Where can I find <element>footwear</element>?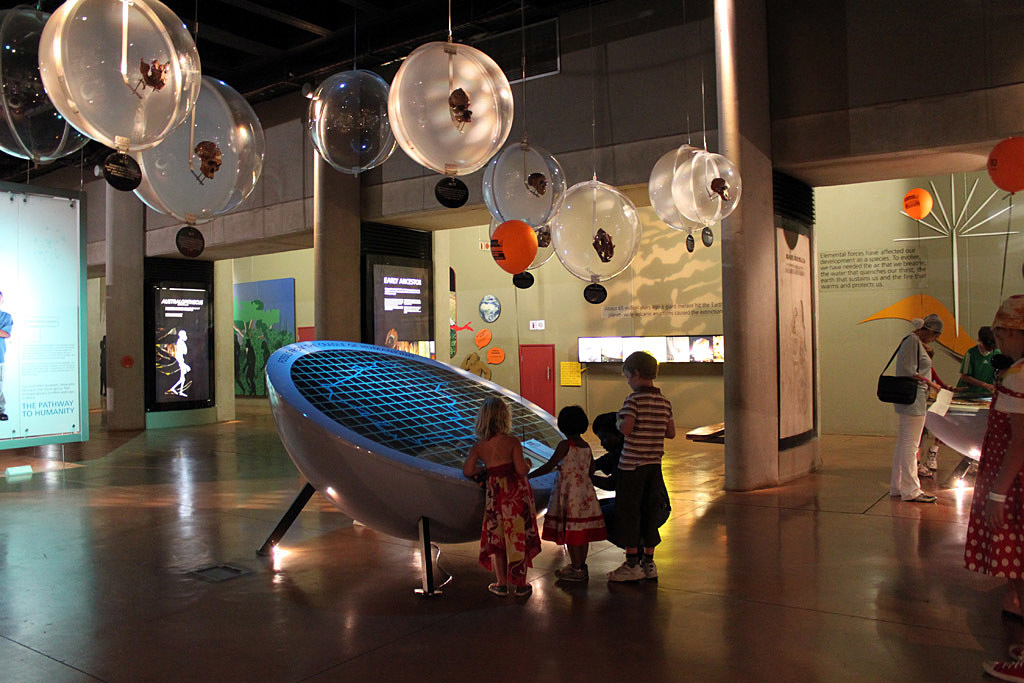
You can find it at 914:490:938:506.
